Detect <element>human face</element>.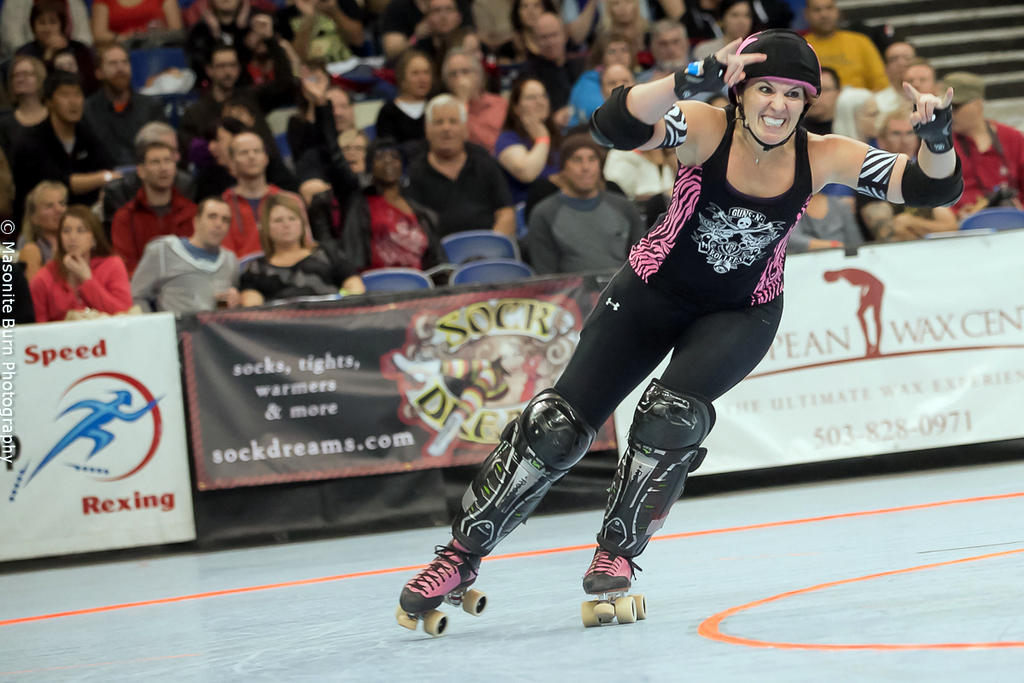
Detected at 407, 52, 434, 101.
